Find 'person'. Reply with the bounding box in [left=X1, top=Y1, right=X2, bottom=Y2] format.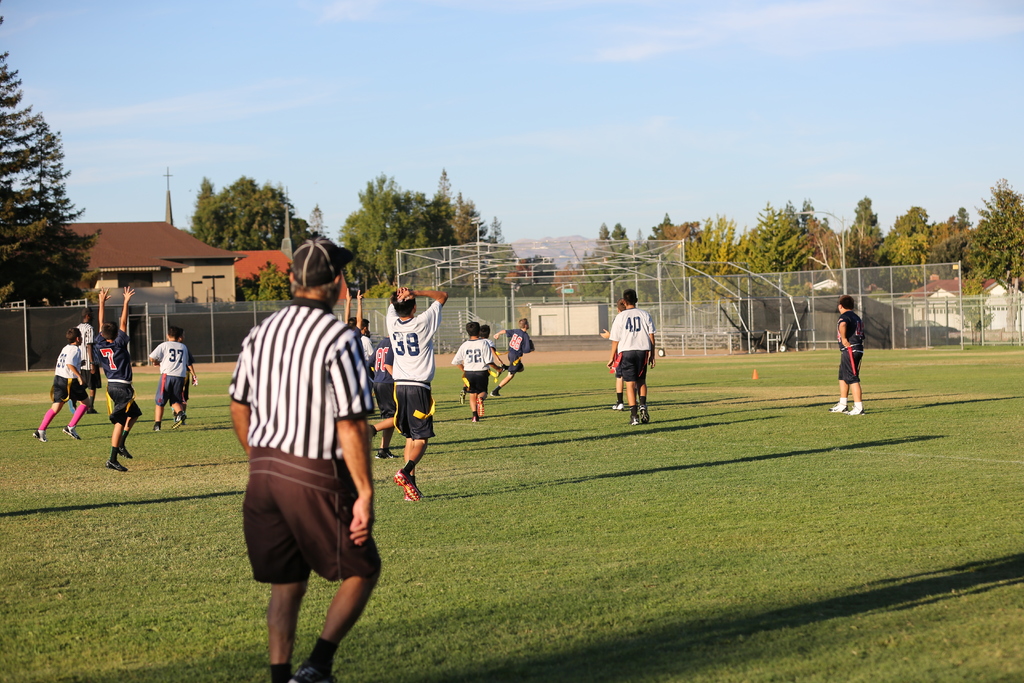
[left=829, top=294, right=864, bottom=416].
